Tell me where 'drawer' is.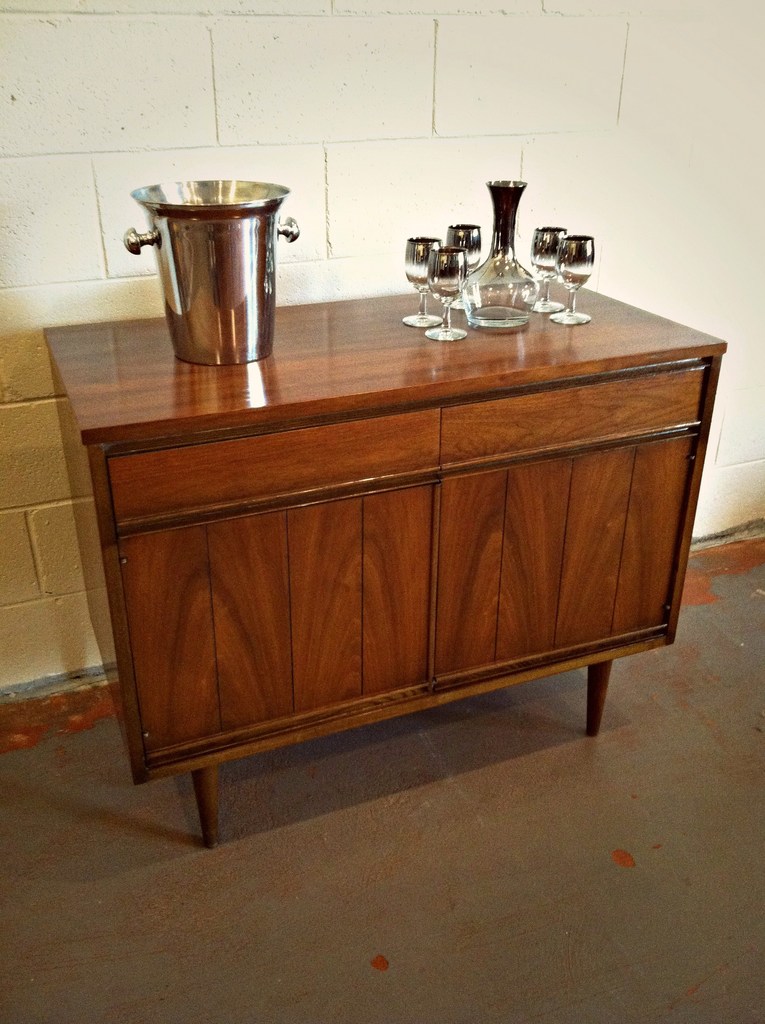
'drawer' is at BBox(106, 404, 442, 529).
